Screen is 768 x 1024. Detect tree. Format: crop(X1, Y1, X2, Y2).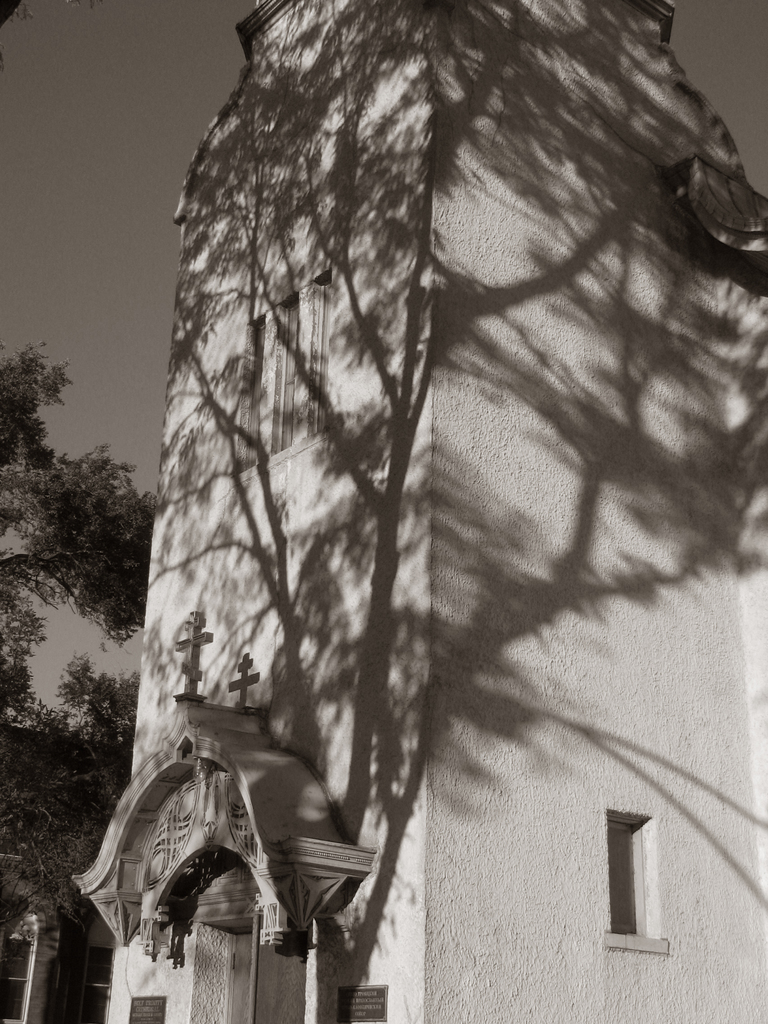
crop(0, 338, 150, 1023).
